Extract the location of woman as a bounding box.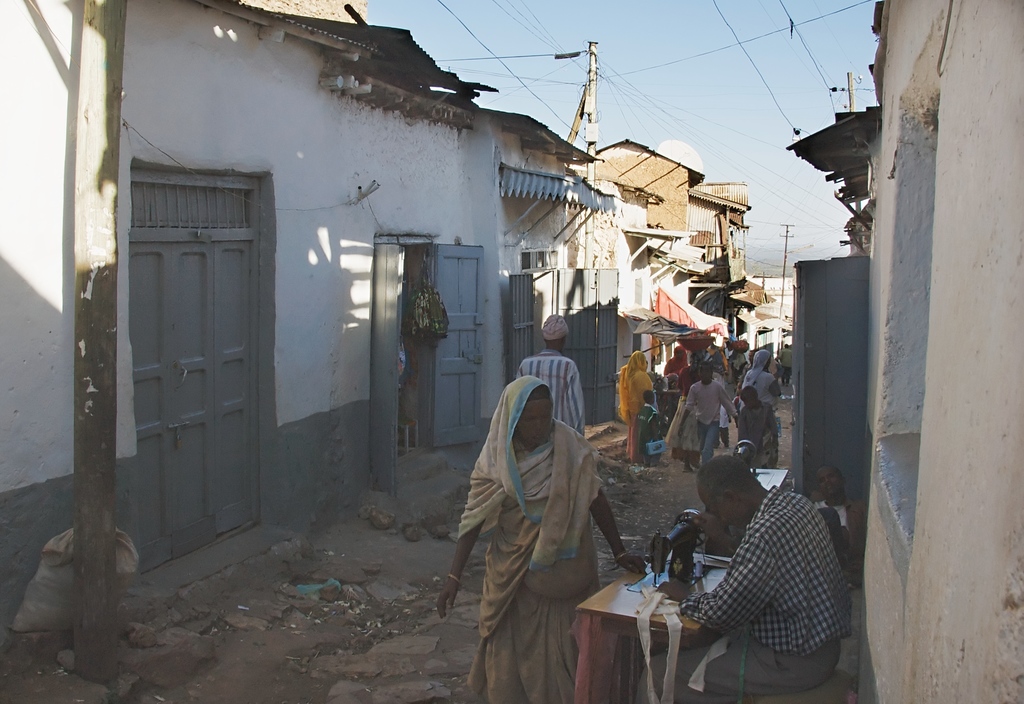
451, 320, 616, 692.
